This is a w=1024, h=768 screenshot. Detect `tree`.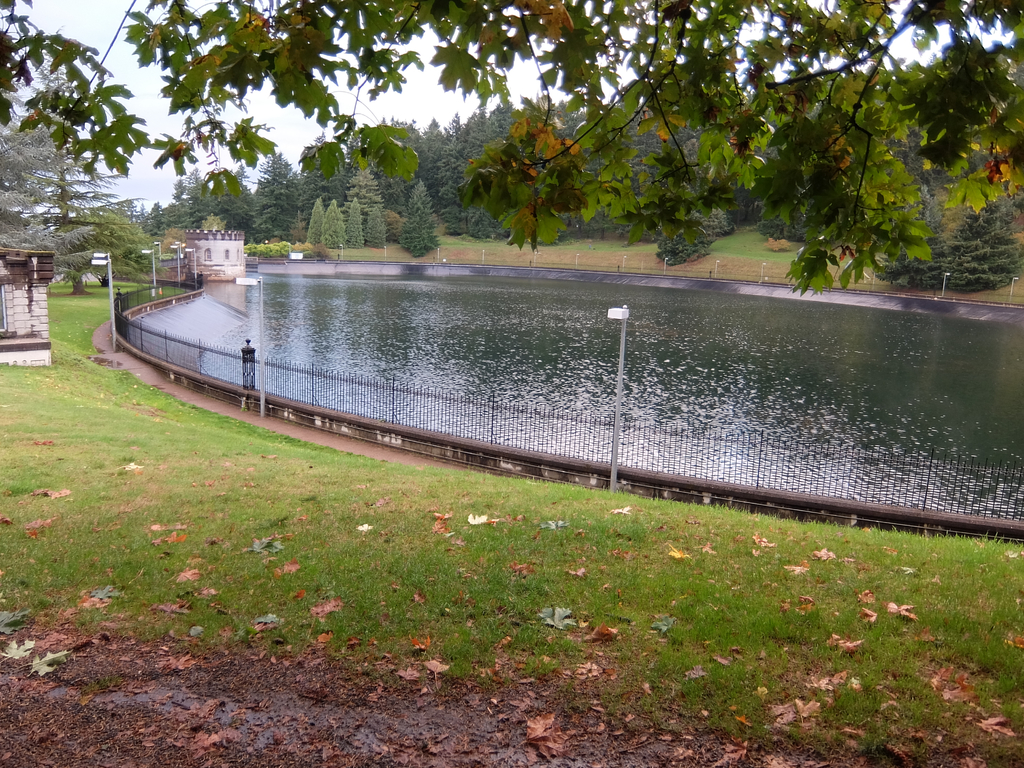
(392, 177, 437, 264).
